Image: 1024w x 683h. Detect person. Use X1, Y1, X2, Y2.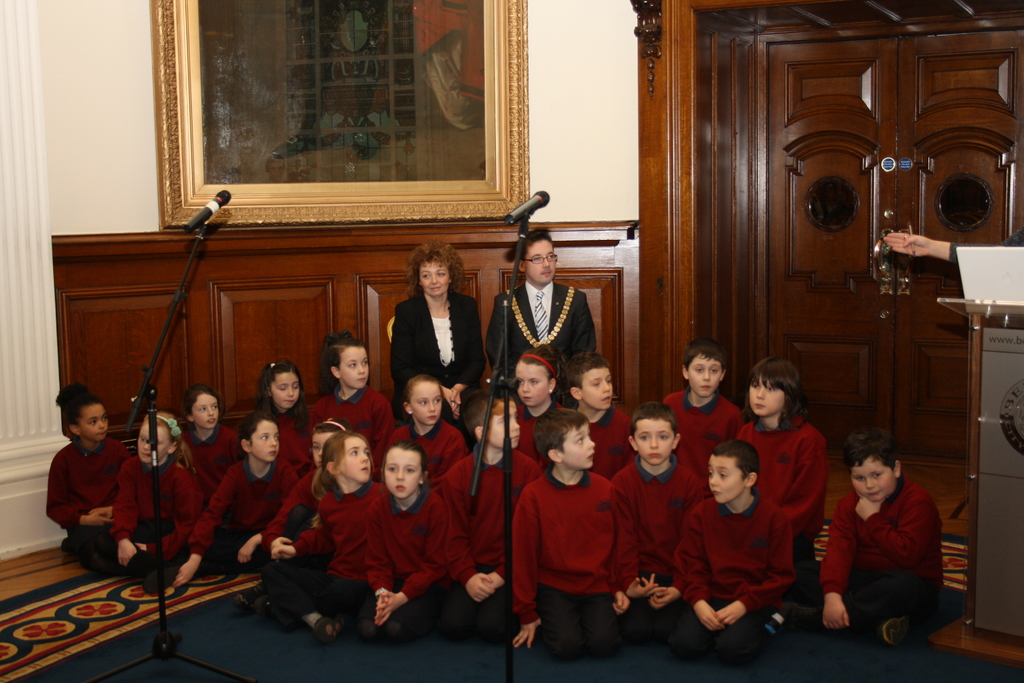
738, 361, 827, 582.
